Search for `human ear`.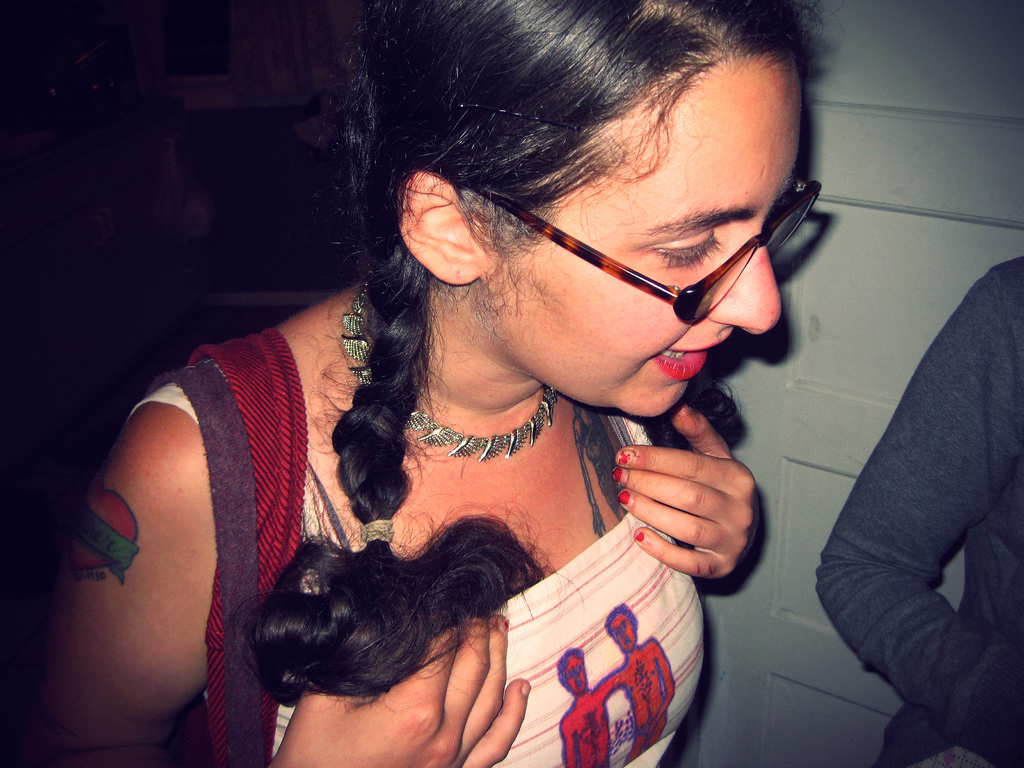
Found at (left=396, top=173, right=486, bottom=285).
